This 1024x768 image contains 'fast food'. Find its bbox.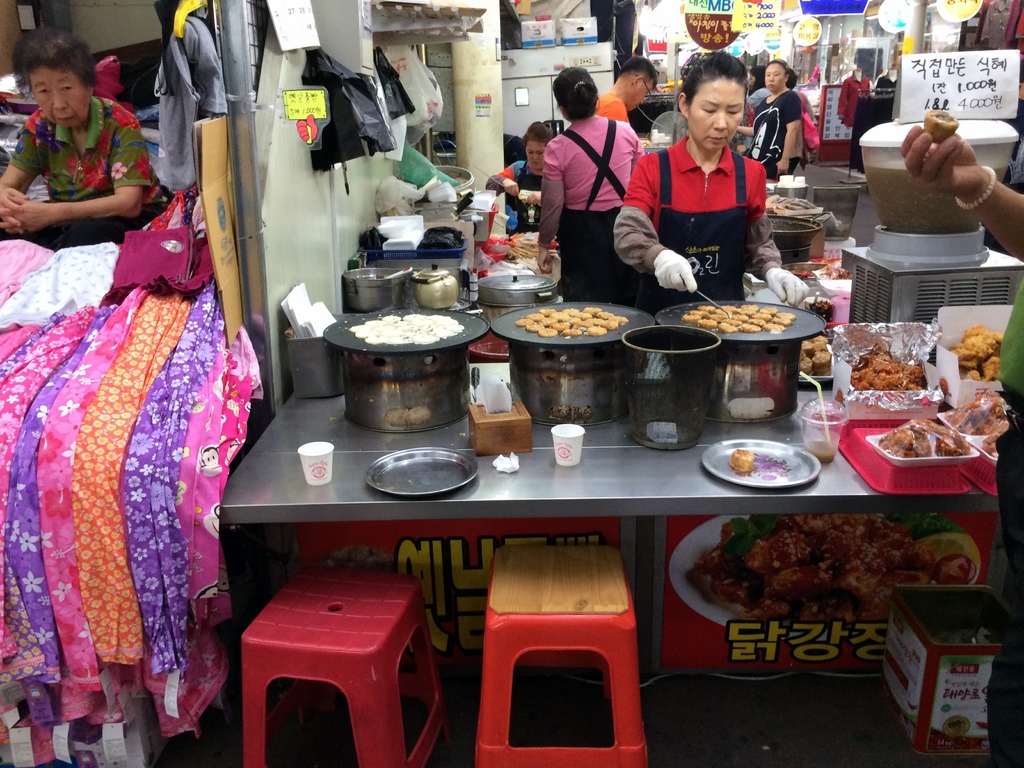
bbox=(879, 417, 974, 460).
